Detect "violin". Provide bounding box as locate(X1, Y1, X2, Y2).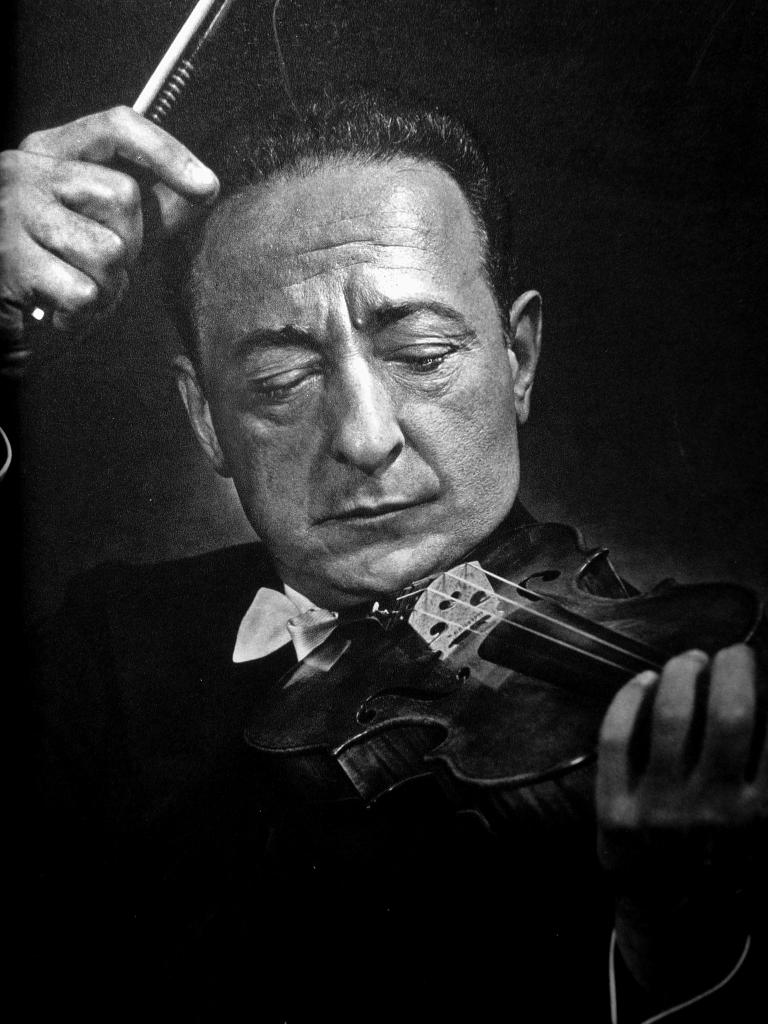
locate(6, 0, 237, 328).
